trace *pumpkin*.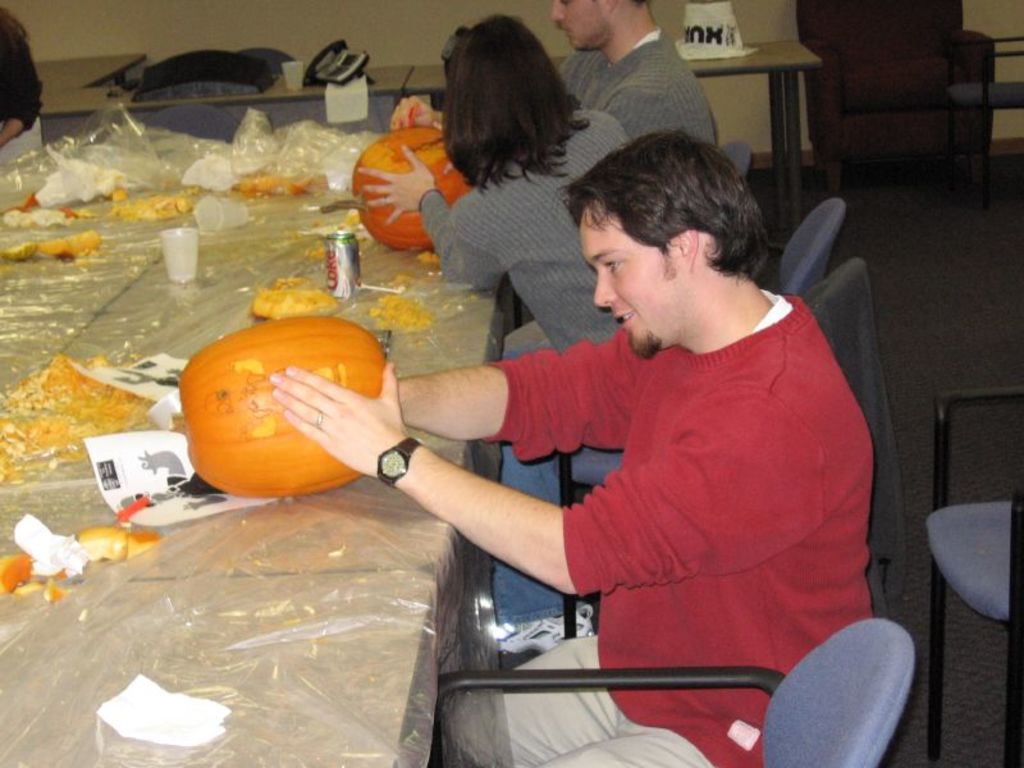
Traced to bbox=[319, 129, 467, 252].
